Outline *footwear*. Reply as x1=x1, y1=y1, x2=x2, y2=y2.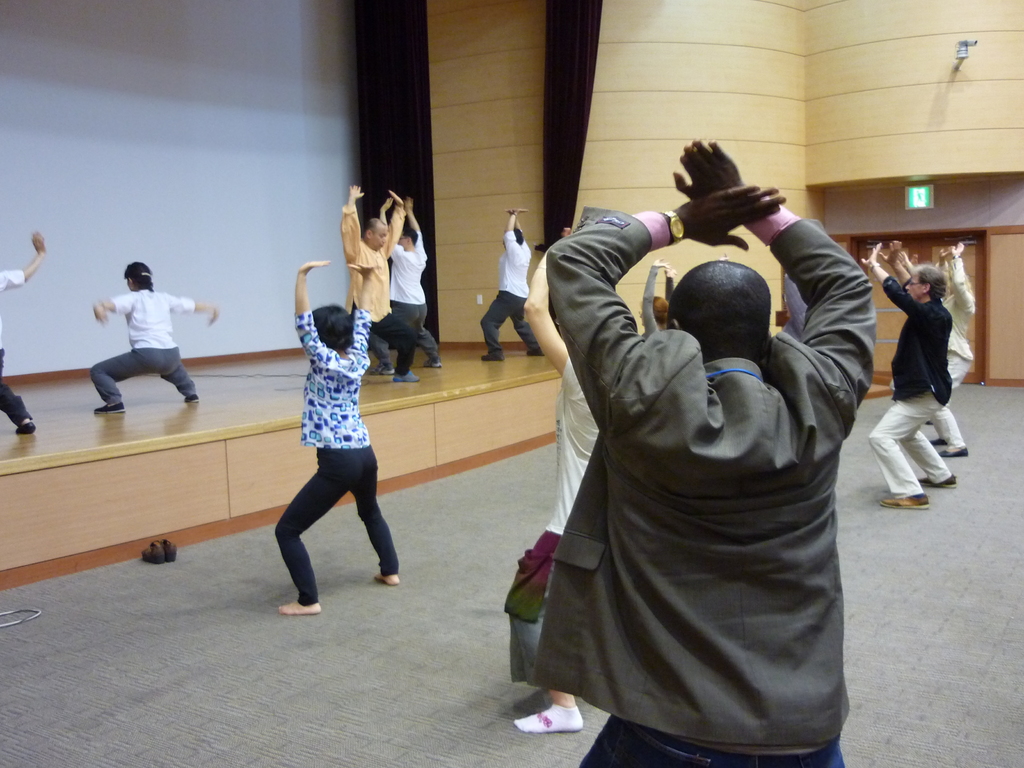
x1=527, y1=342, x2=547, y2=357.
